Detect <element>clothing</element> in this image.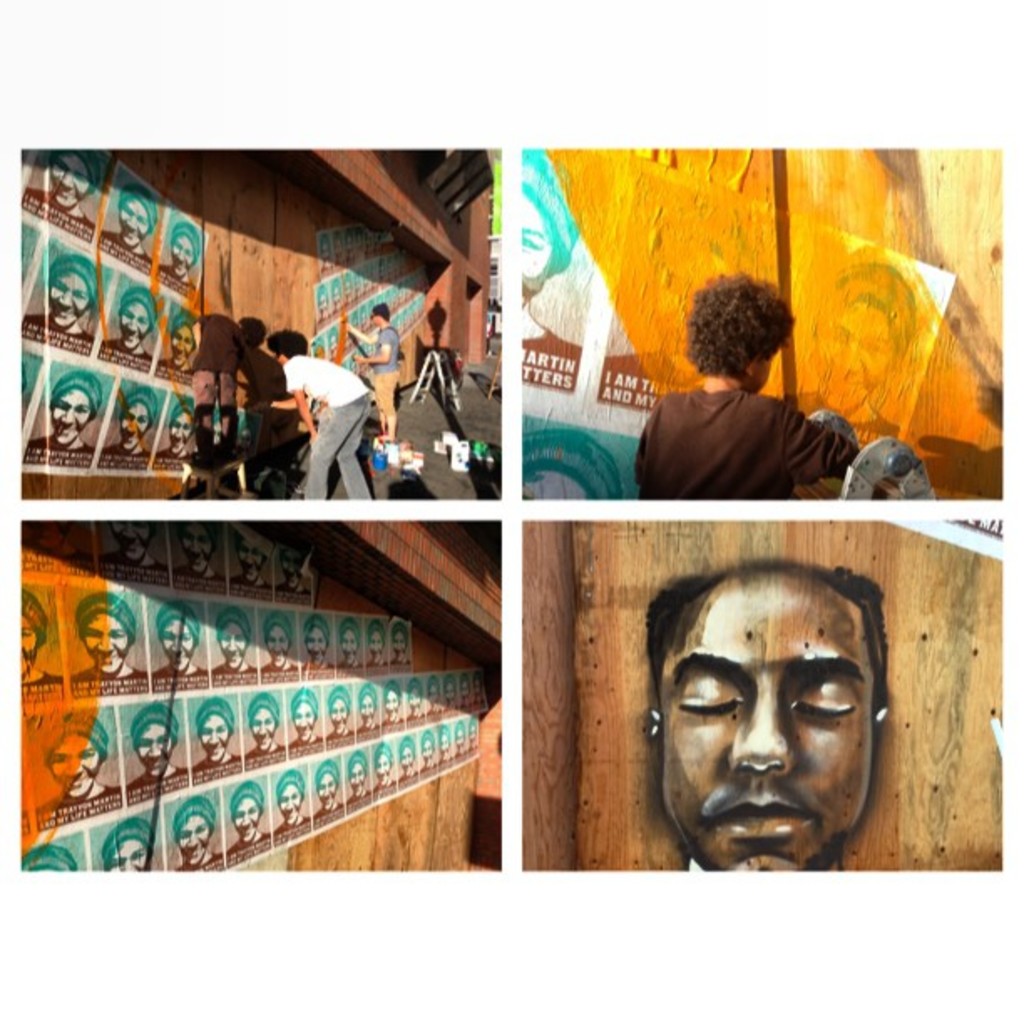
Detection: <region>356, 321, 400, 433</region>.
